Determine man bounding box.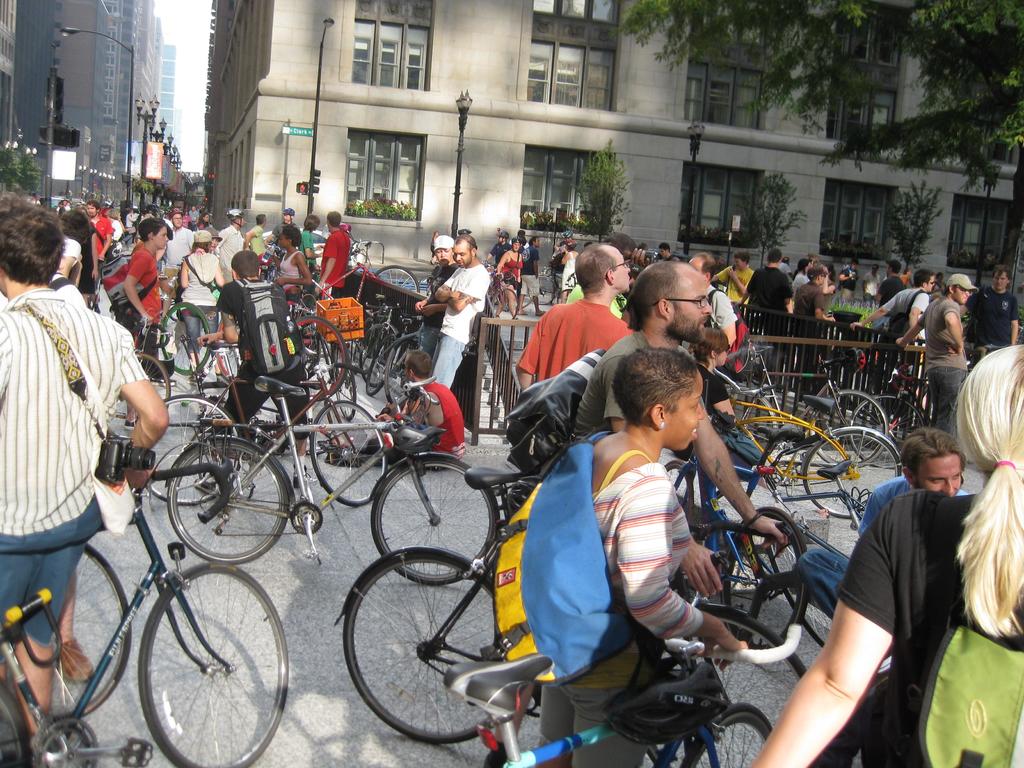
Determined: BBox(0, 192, 164, 733).
